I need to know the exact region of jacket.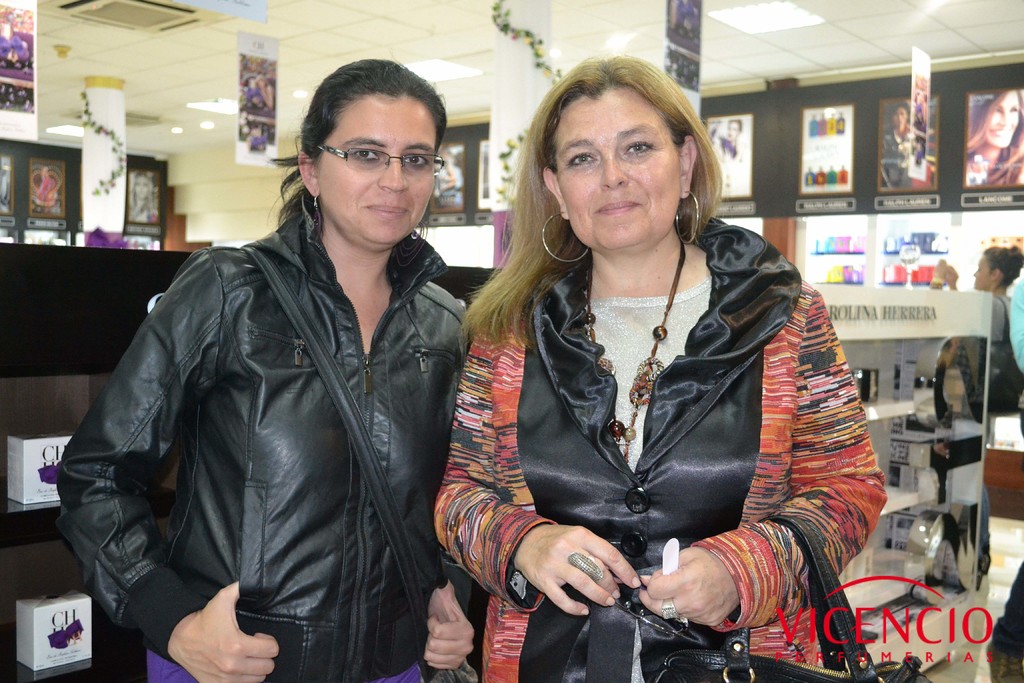
Region: box=[54, 191, 479, 682].
